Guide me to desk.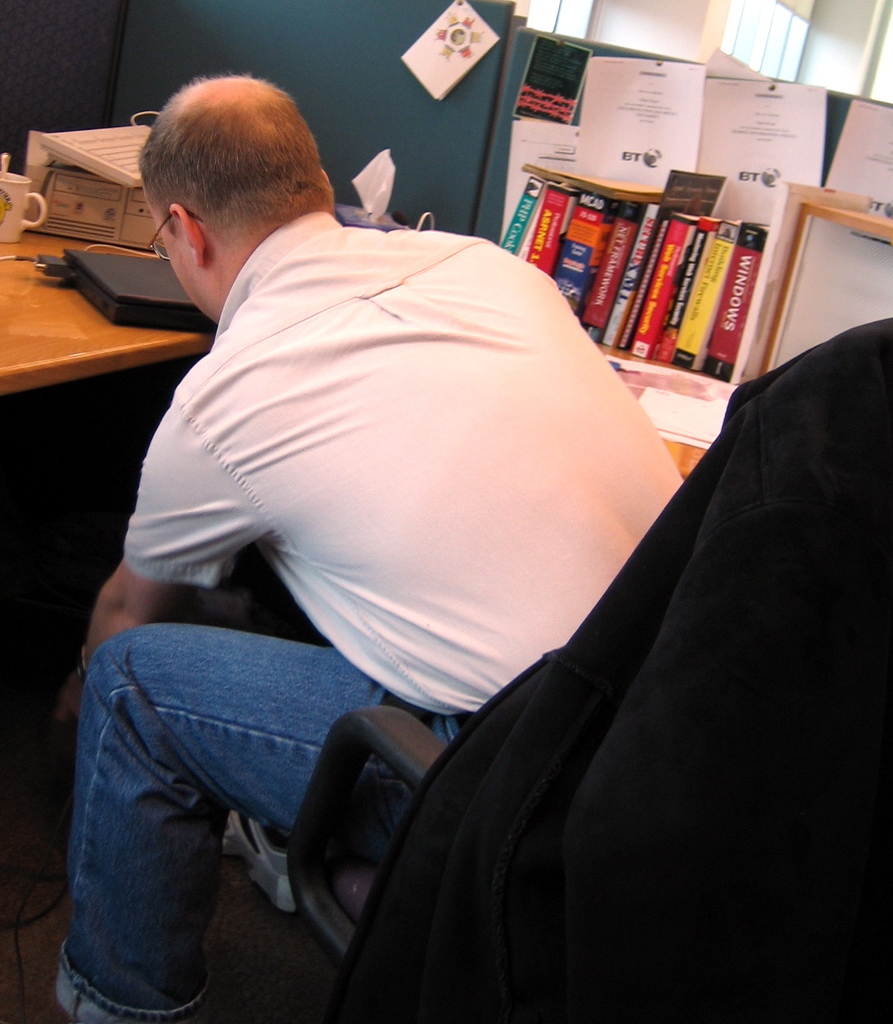
Guidance: l=0, t=225, r=218, b=389.
